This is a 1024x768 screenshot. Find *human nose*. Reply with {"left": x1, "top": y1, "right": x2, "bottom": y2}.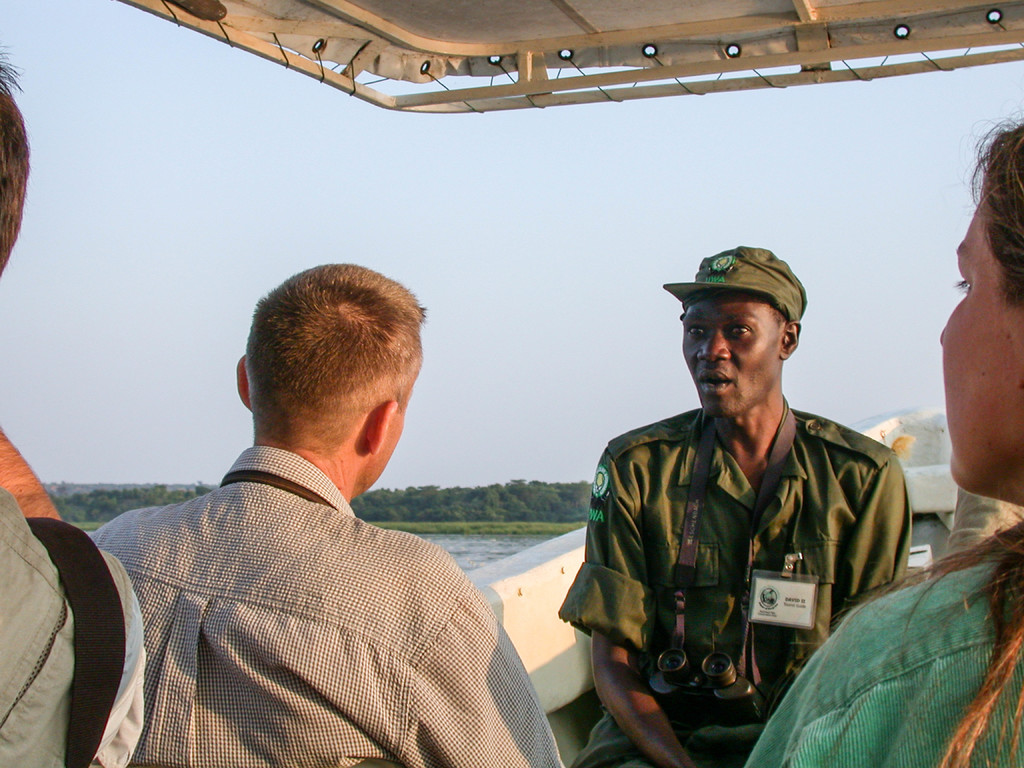
{"left": 692, "top": 326, "right": 727, "bottom": 369}.
